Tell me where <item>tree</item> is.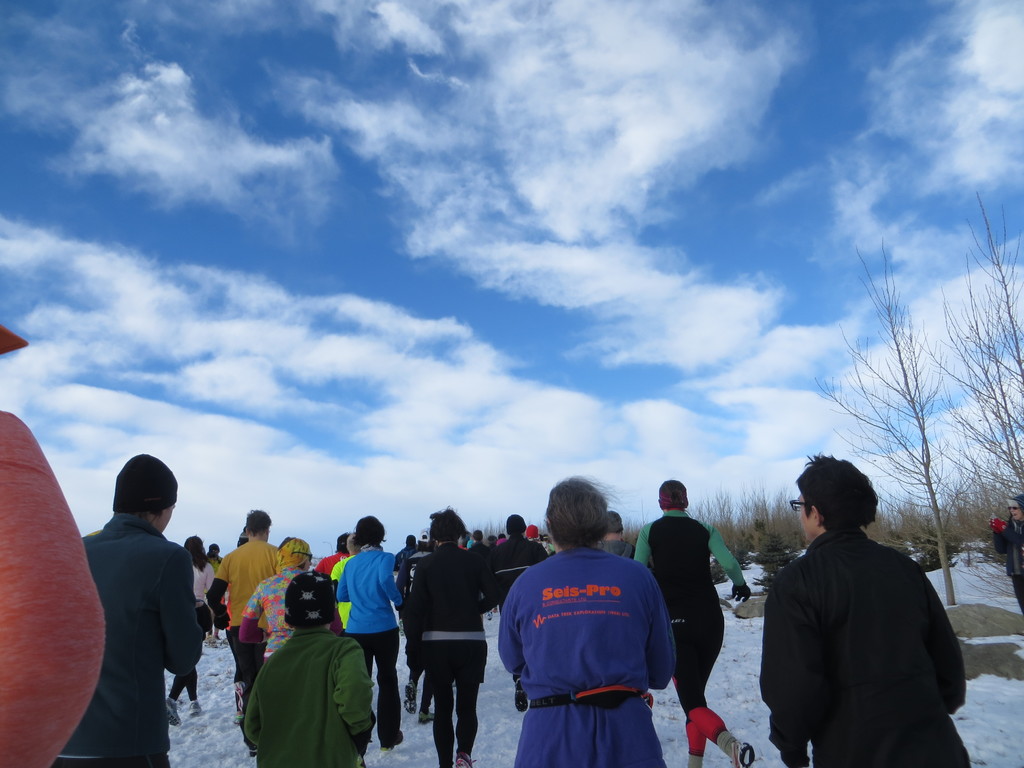
<item>tree</item> is at bbox=(929, 184, 1023, 521).
